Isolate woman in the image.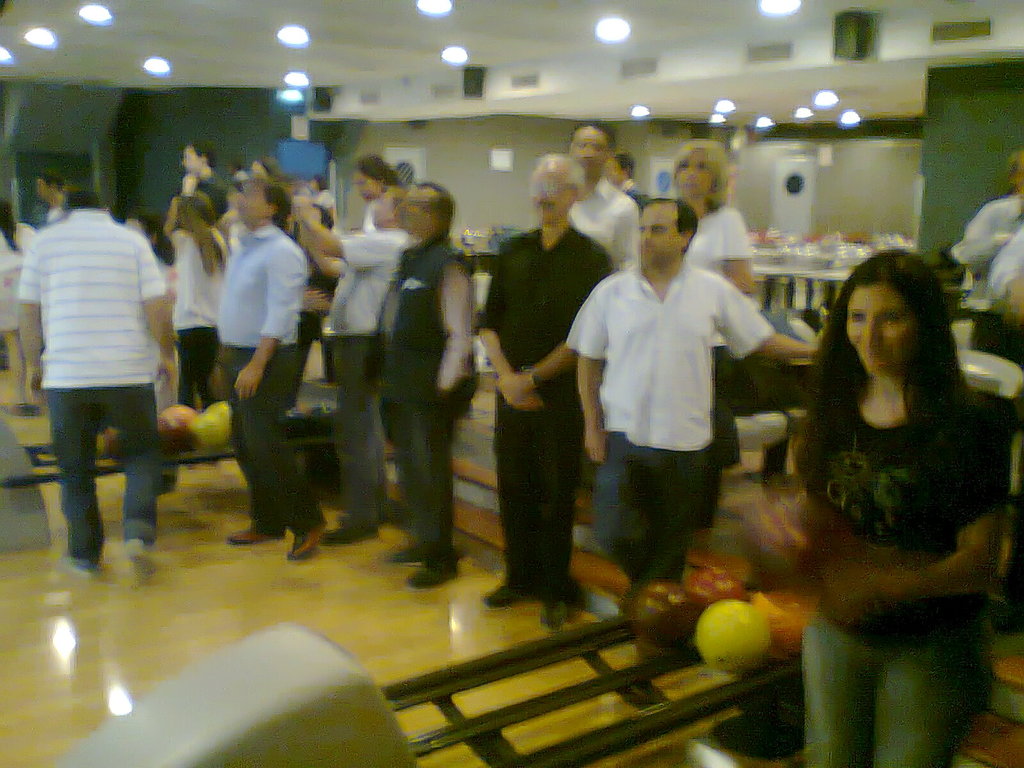
Isolated region: [x1=0, y1=195, x2=46, y2=415].
